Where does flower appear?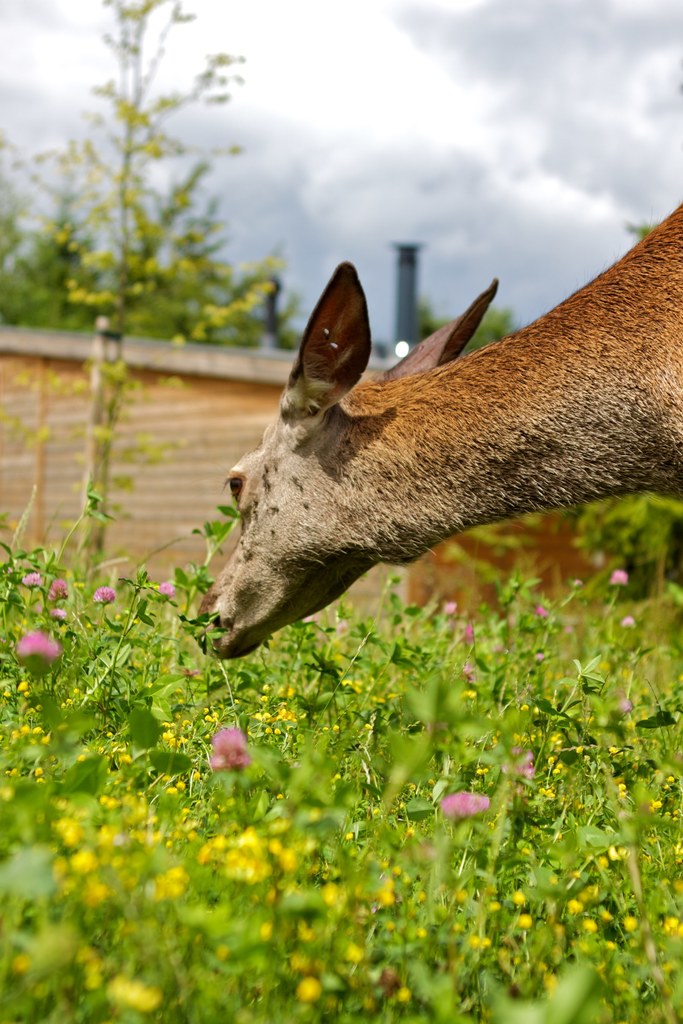
Appears at locate(611, 687, 630, 715).
